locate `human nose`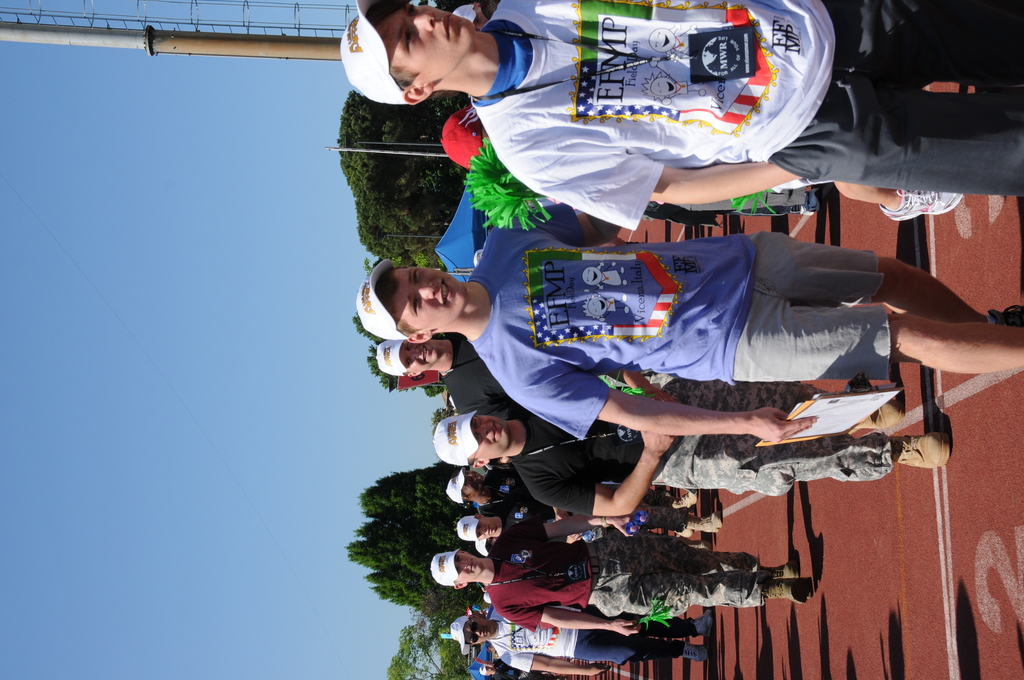
(left=410, top=348, right=419, bottom=357)
